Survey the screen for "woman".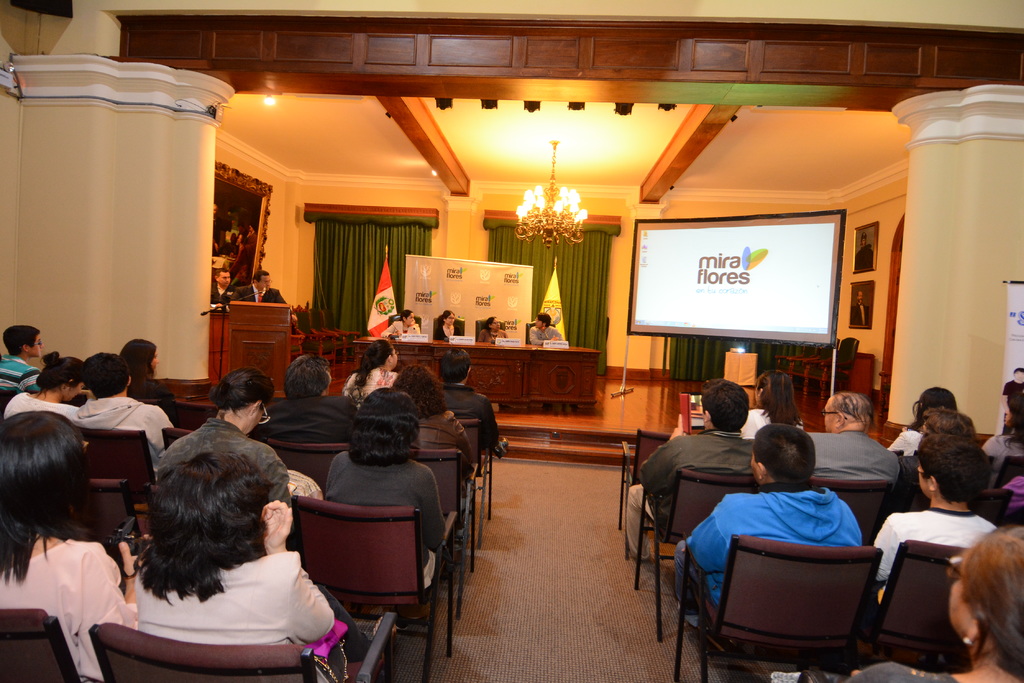
Survey found: [161,369,300,496].
